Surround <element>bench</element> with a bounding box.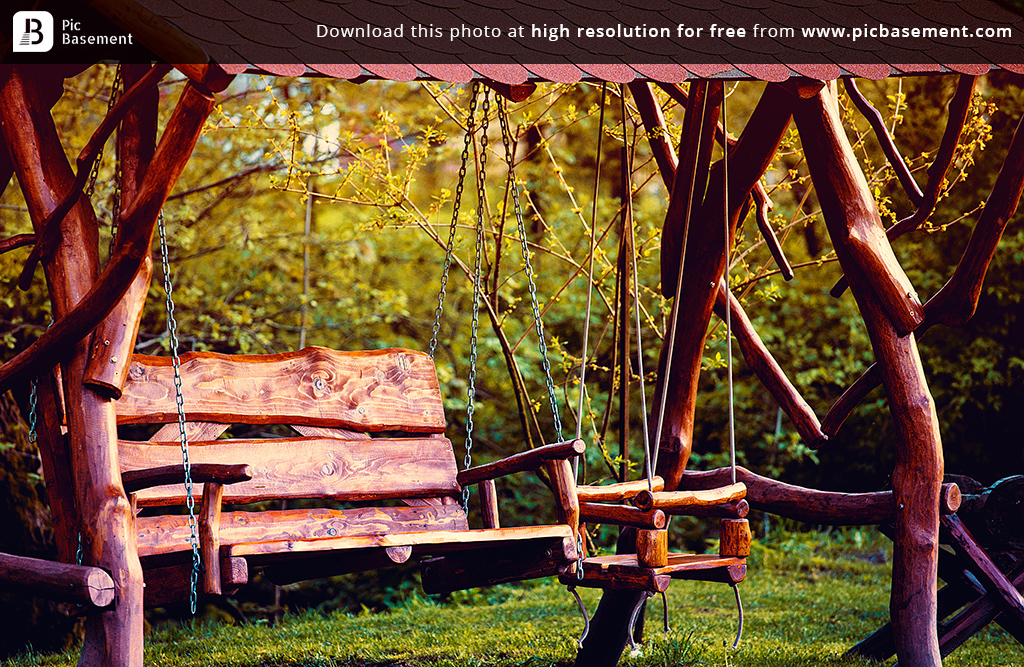
<bbox>65, 352, 616, 655</bbox>.
